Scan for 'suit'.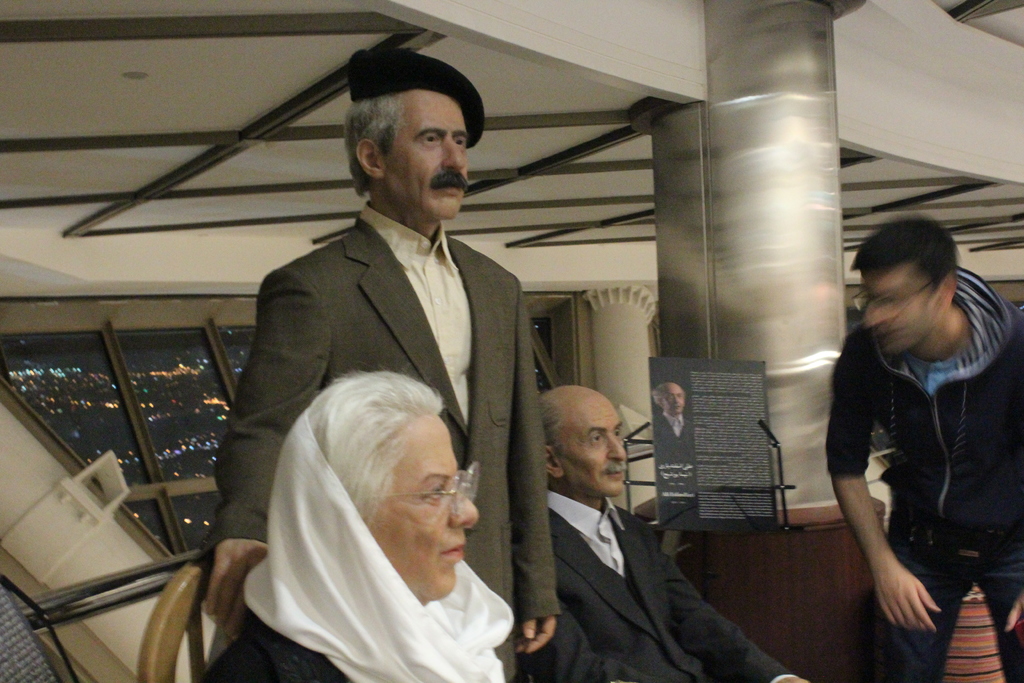
Scan result: rect(468, 427, 778, 682).
